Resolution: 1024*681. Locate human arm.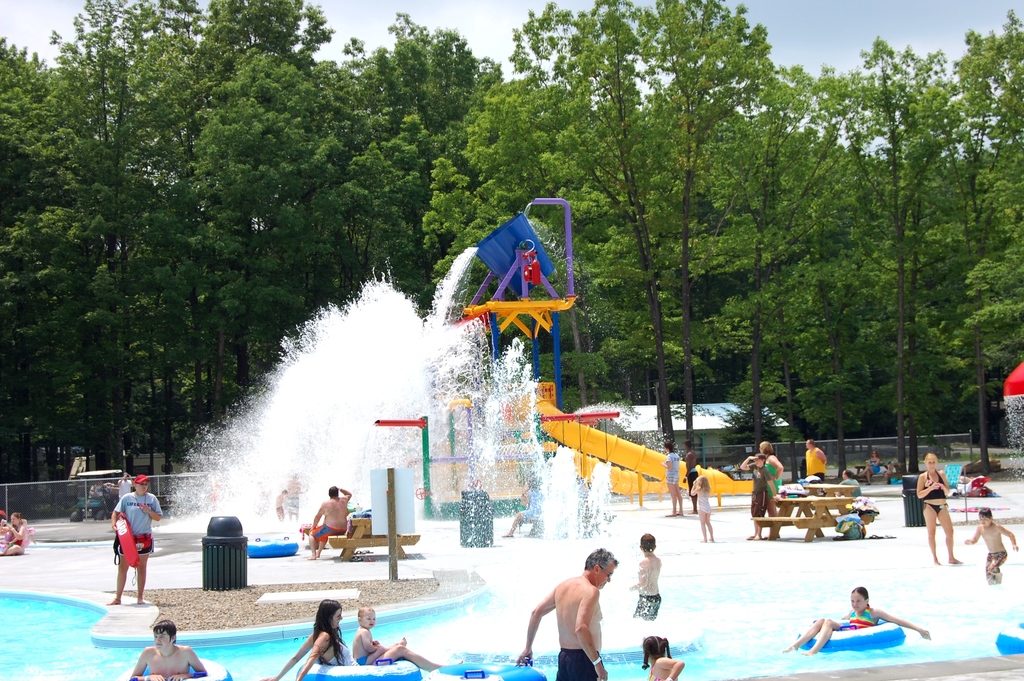
<region>291, 629, 330, 680</region>.
